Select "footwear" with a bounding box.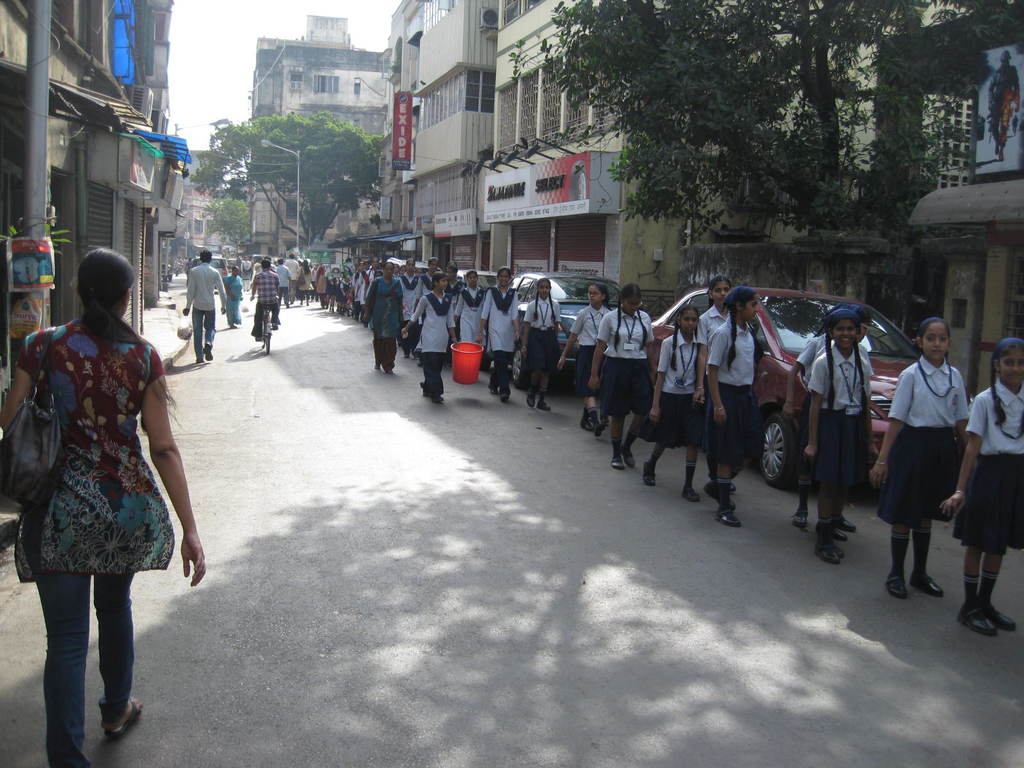
<box>962,602,999,638</box>.
